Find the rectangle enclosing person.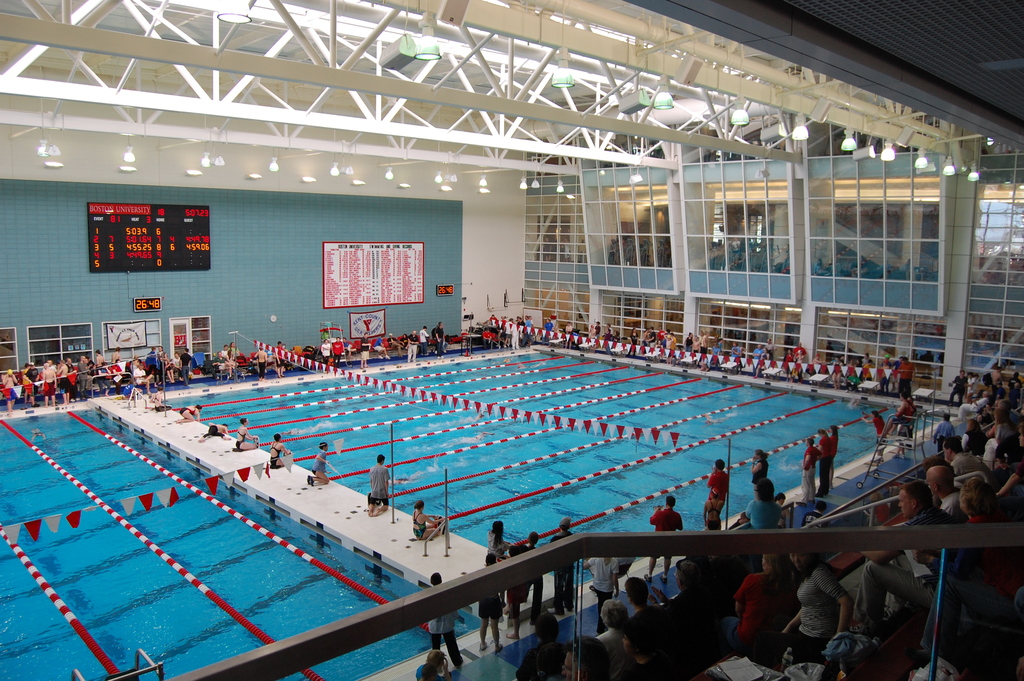
Rect(957, 416, 991, 456).
